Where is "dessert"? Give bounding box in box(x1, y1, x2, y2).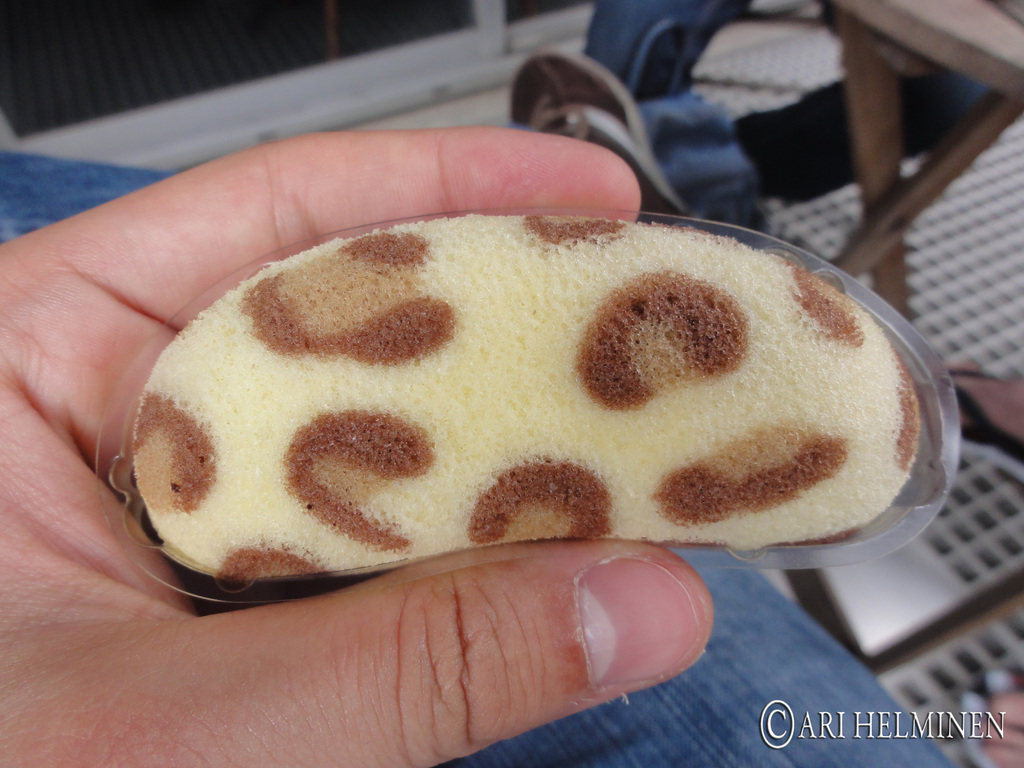
box(126, 156, 901, 619).
